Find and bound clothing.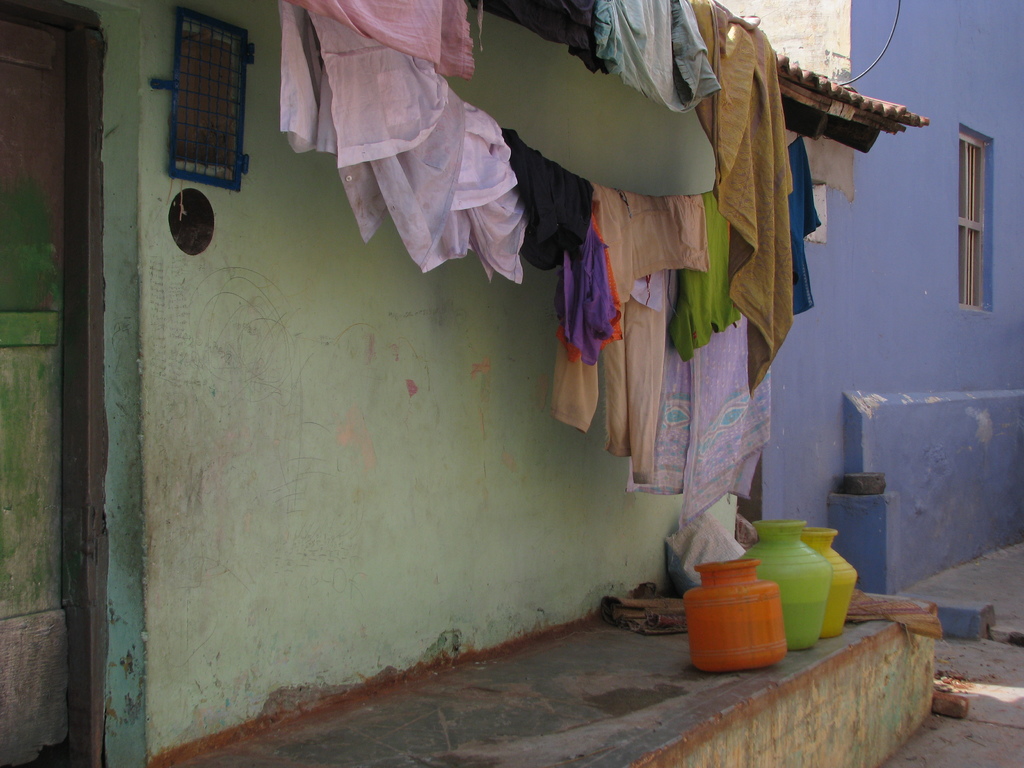
Bound: (662, 193, 753, 353).
